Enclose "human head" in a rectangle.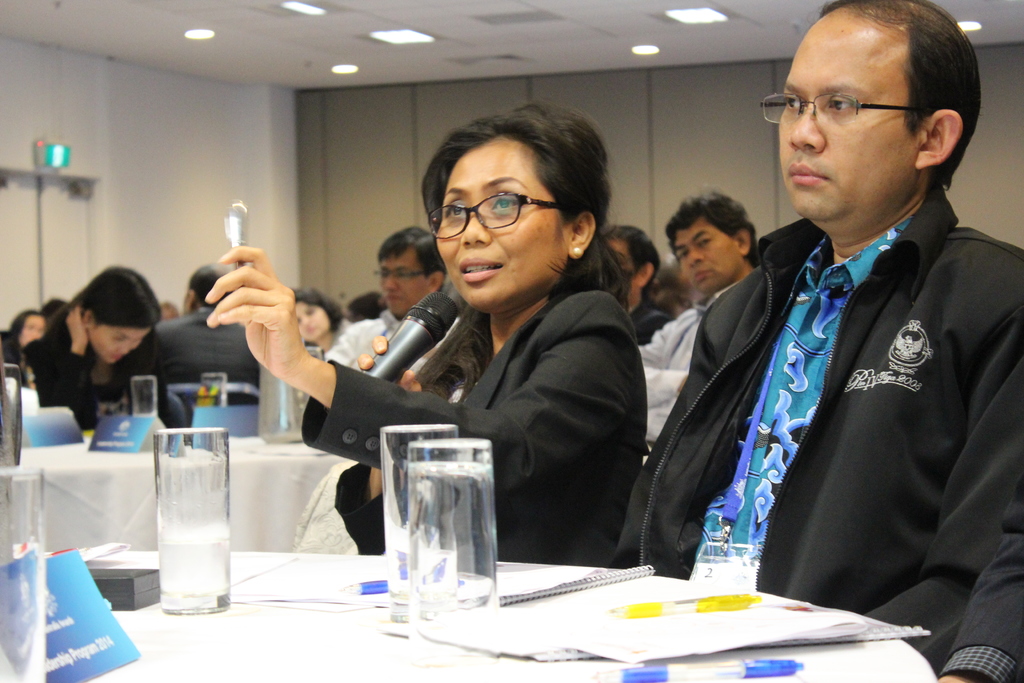
(394, 88, 626, 313).
